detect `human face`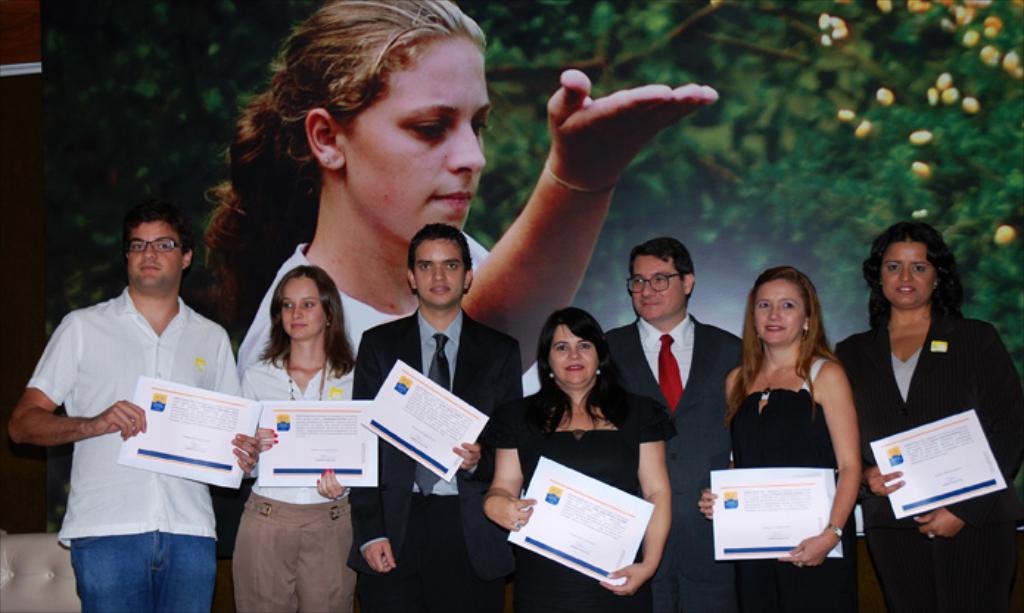
rect(124, 220, 178, 301)
